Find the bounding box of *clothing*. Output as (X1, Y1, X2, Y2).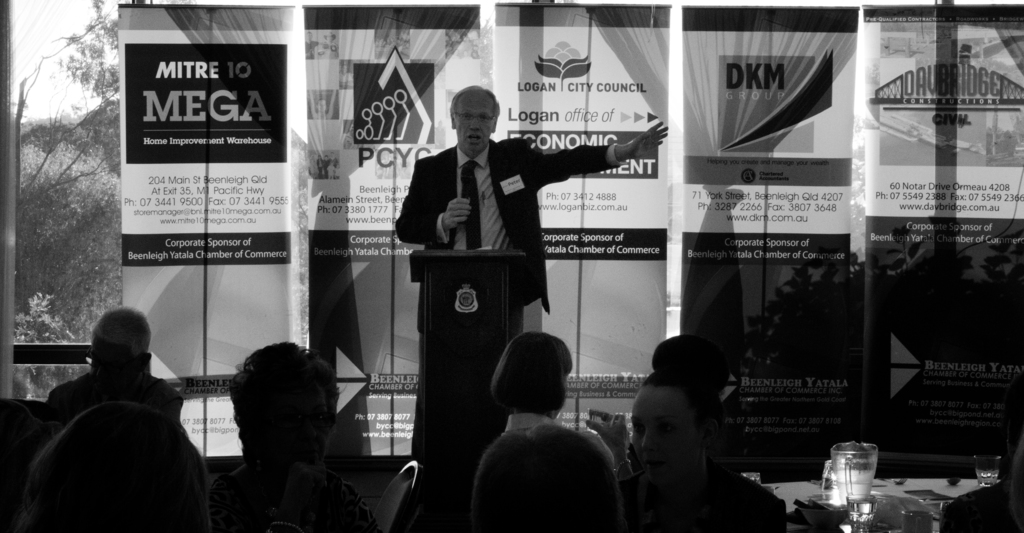
(618, 461, 784, 532).
